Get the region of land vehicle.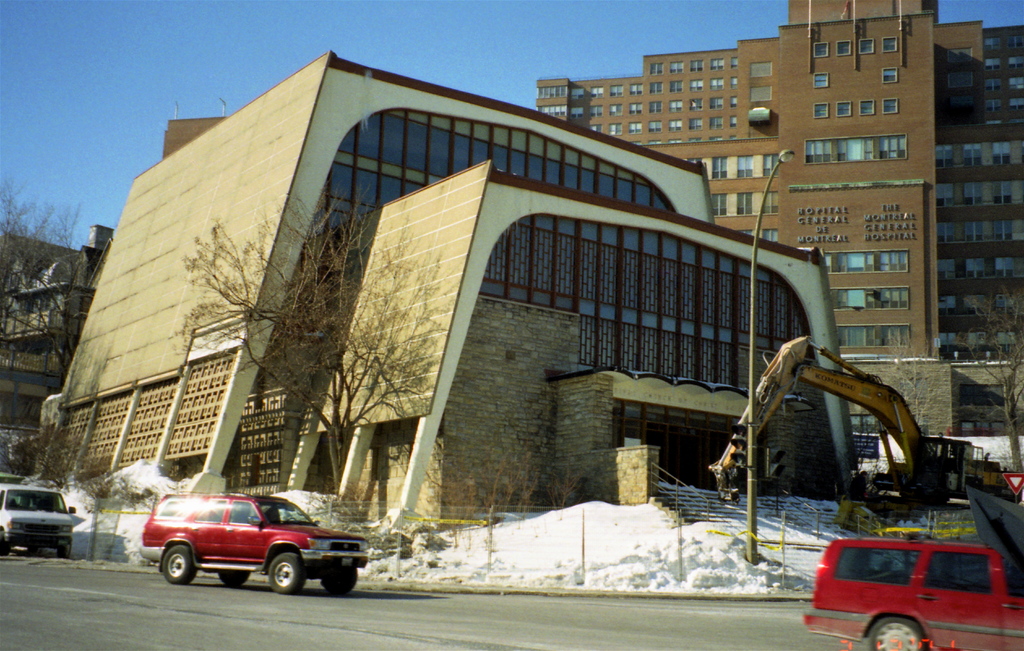
(left=708, top=337, right=1007, bottom=534).
